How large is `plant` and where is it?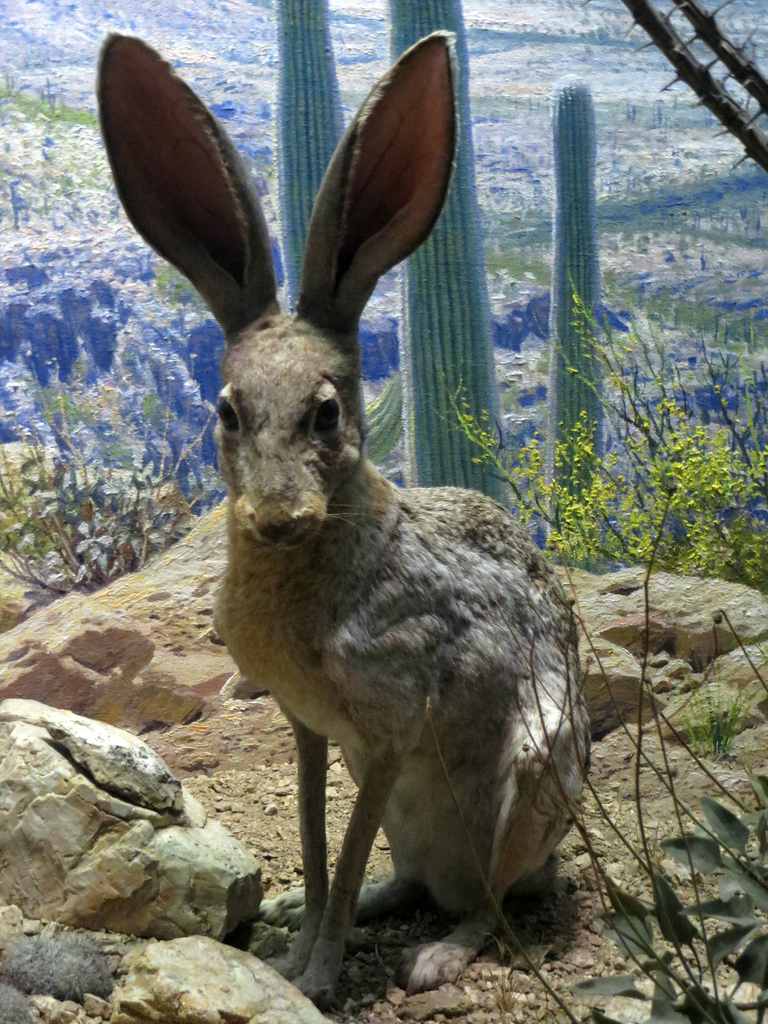
Bounding box: locate(439, 273, 767, 574).
